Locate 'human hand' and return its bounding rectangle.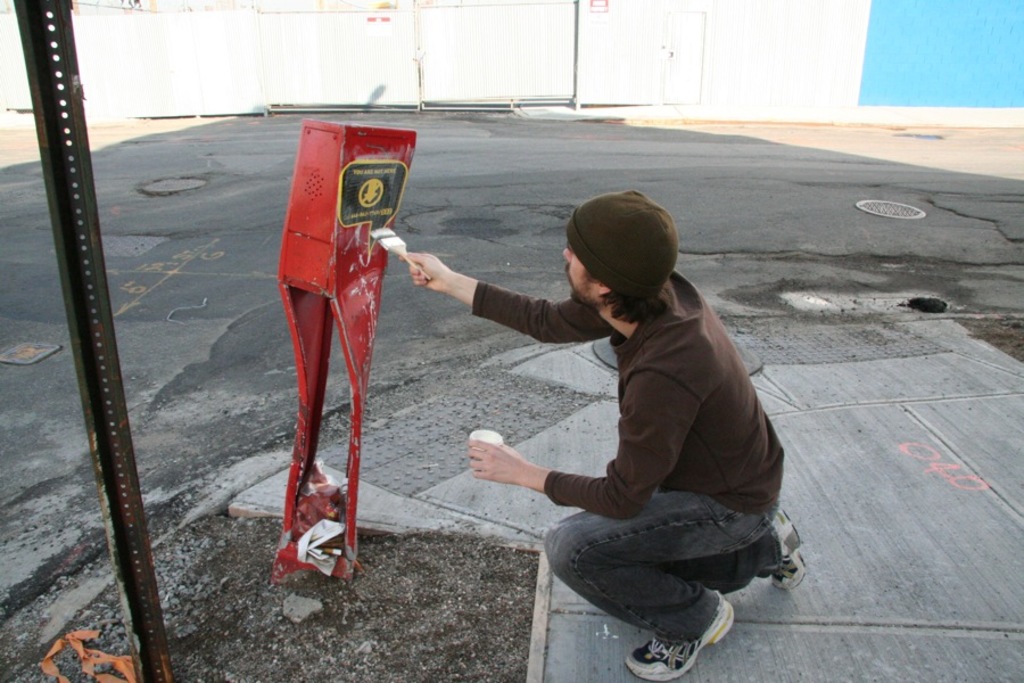
crop(399, 250, 453, 294).
